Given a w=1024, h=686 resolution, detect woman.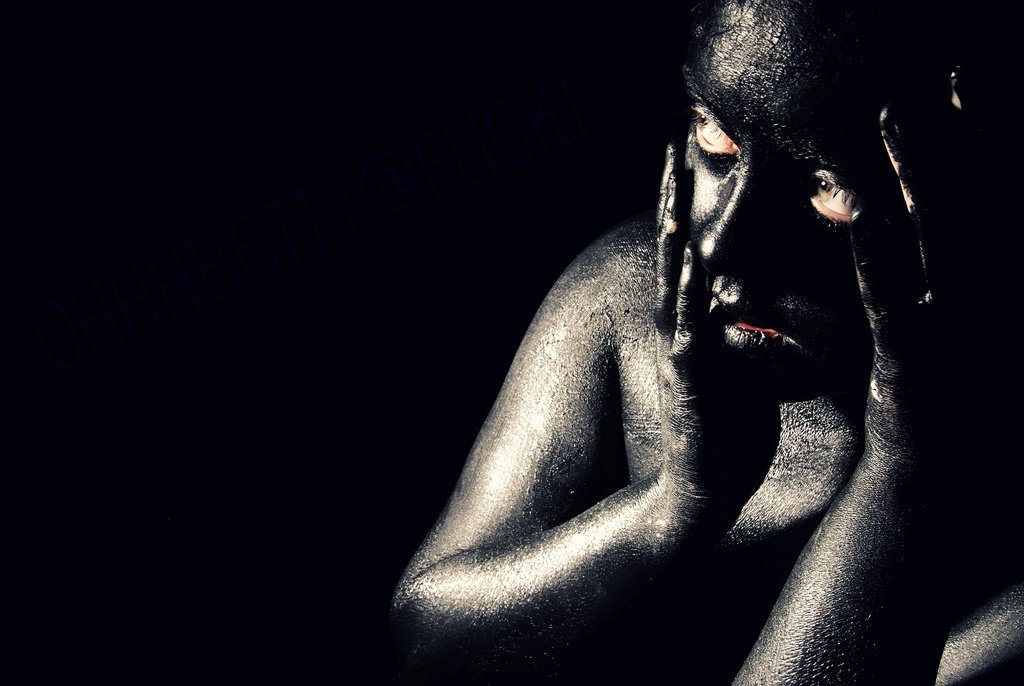
rect(394, 0, 1023, 685).
